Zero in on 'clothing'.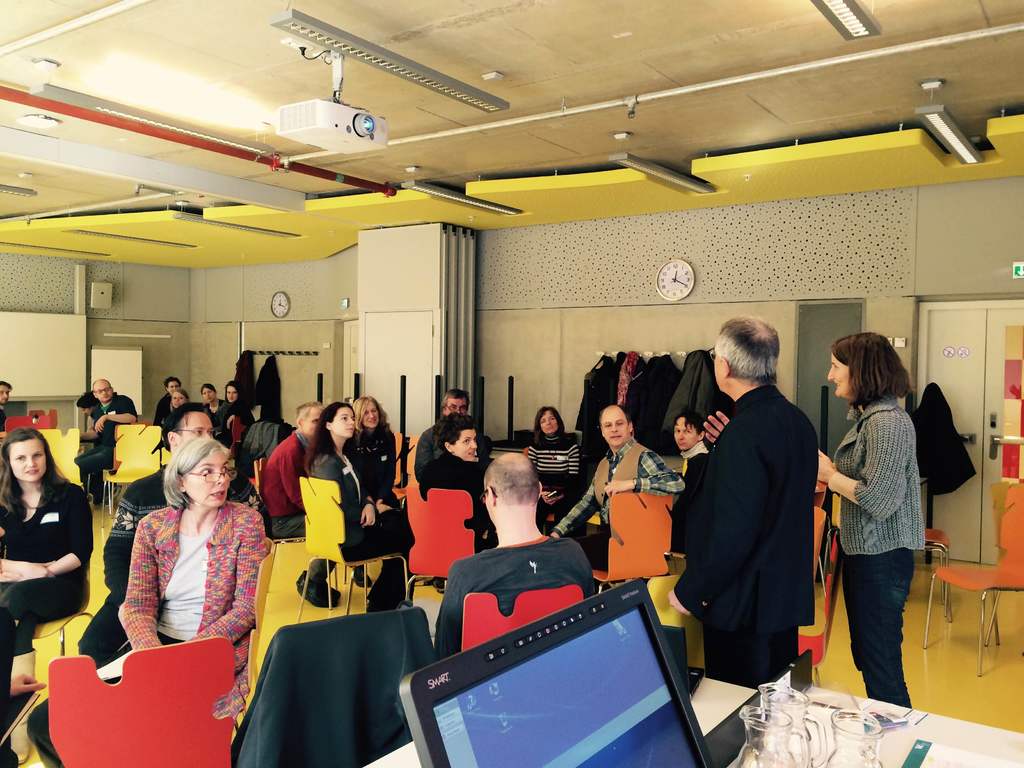
Zeroed in: {"x1": 614, "y1": 347, "x2": 654, "y2": 403}.
